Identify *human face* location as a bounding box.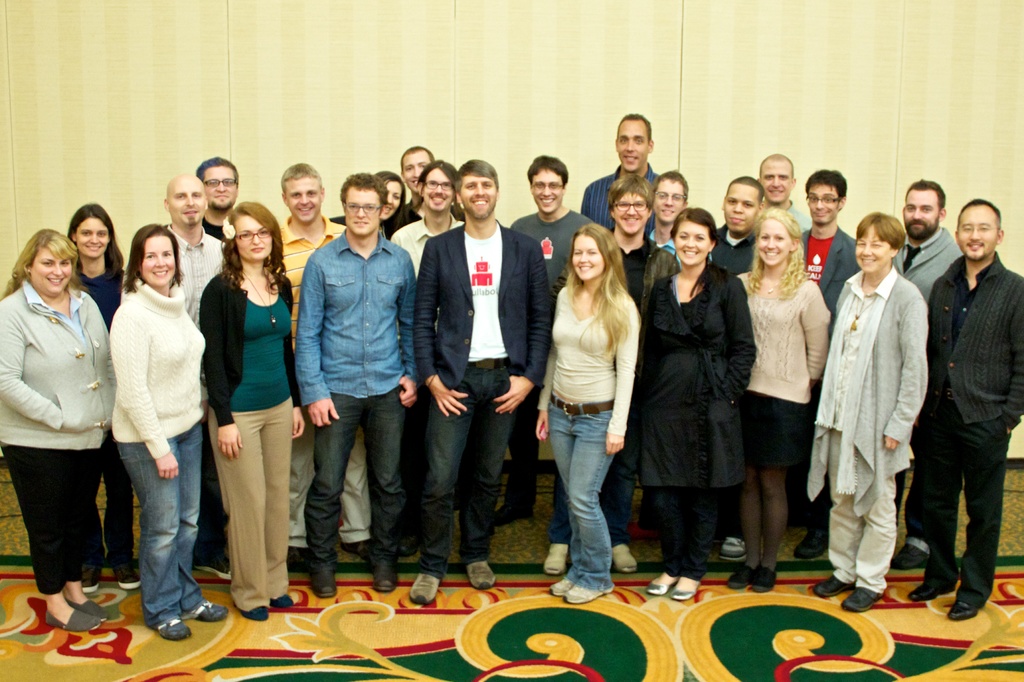
{"x1": 236, "y1": 214, "x2": 273, "y2": 264}.
